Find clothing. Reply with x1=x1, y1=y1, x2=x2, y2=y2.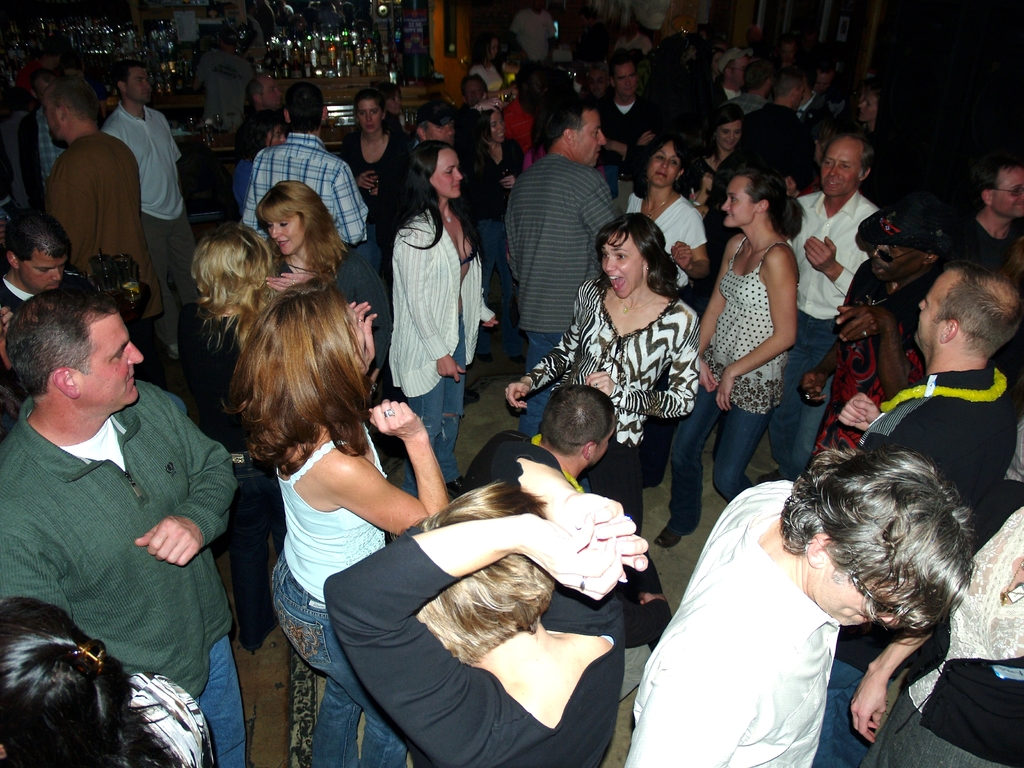
x1=111, y1=674, x2=218, y2=767.
